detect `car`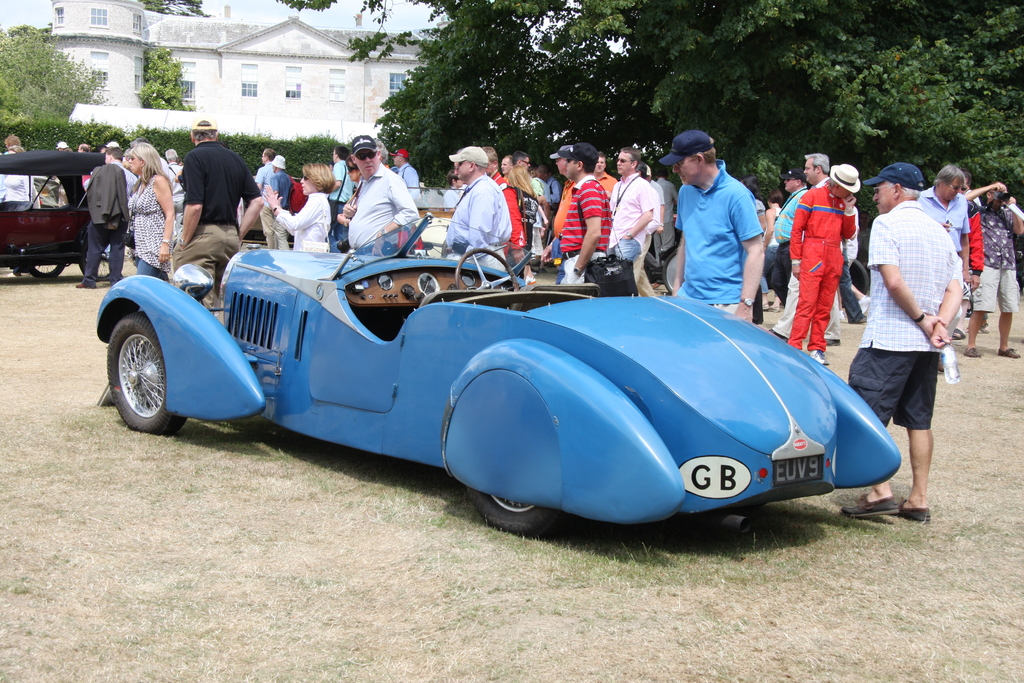
BBox(351, 186, 534, 261)
